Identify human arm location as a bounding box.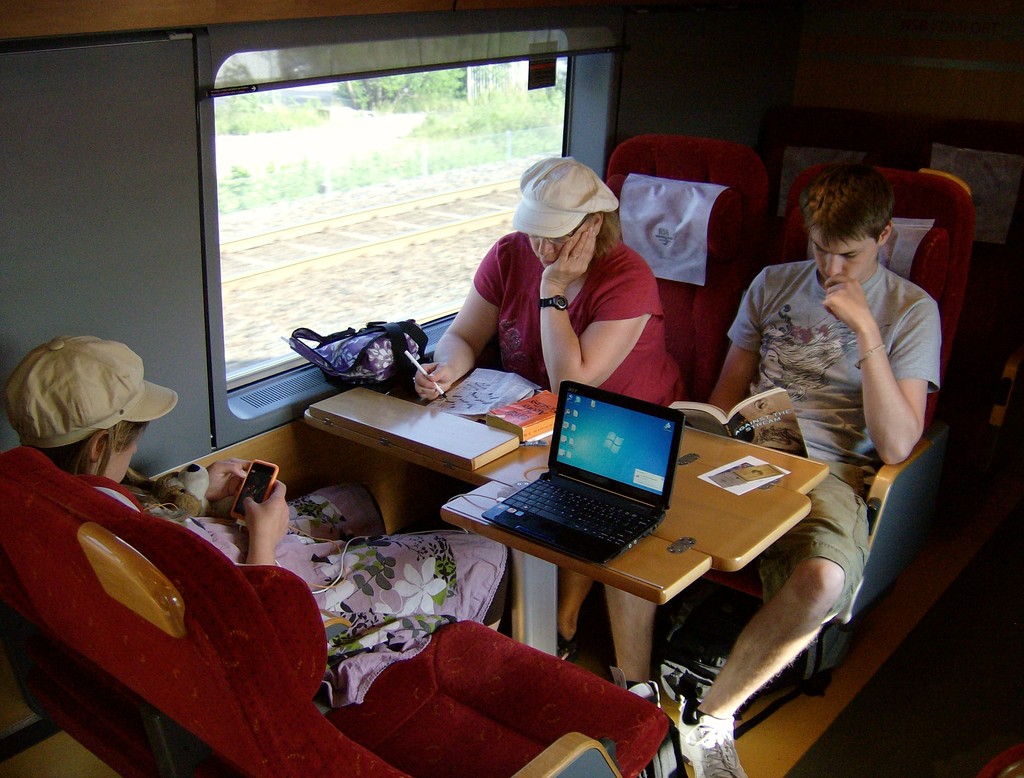
left=204, top=454, right=252, bottom=506.
